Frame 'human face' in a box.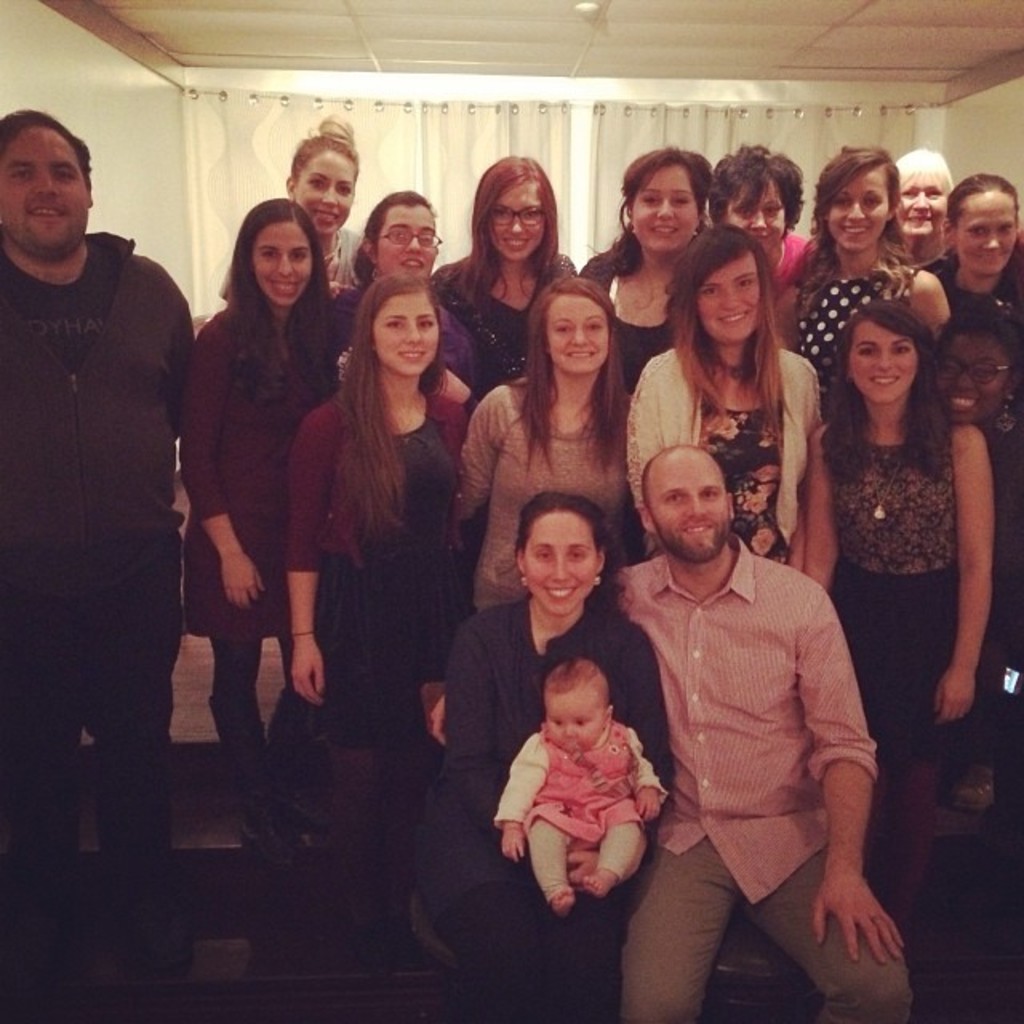
296/150/352/237.
